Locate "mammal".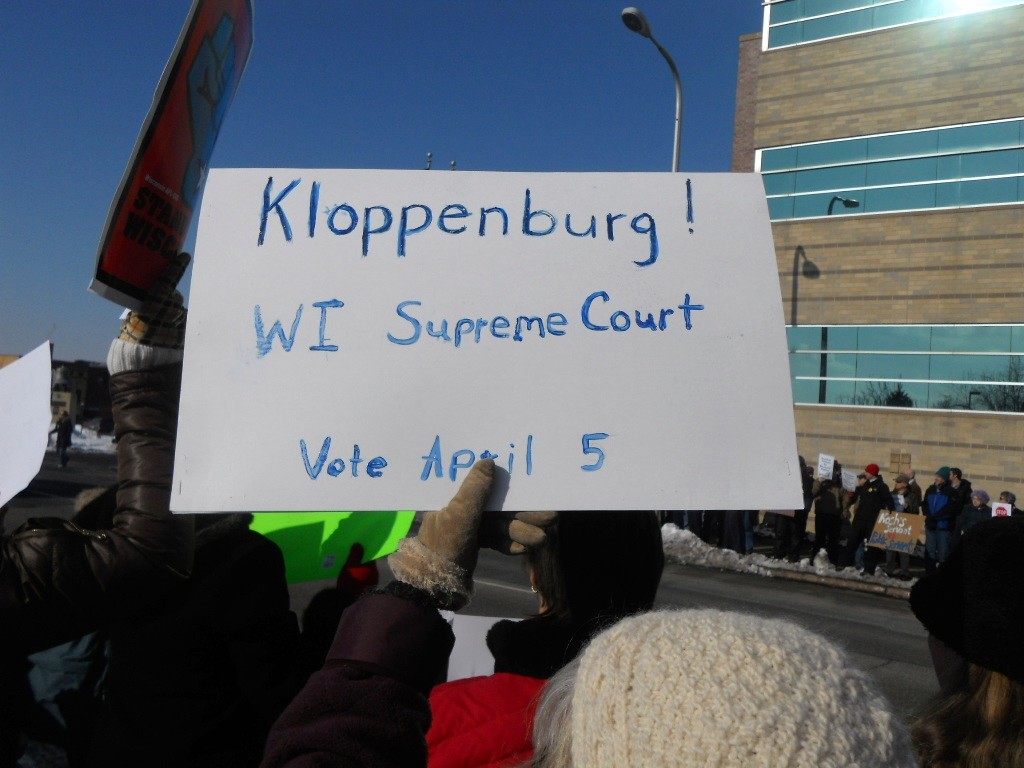
Bounding box: <bbox>293, 541, 381, 654</bbox>.
